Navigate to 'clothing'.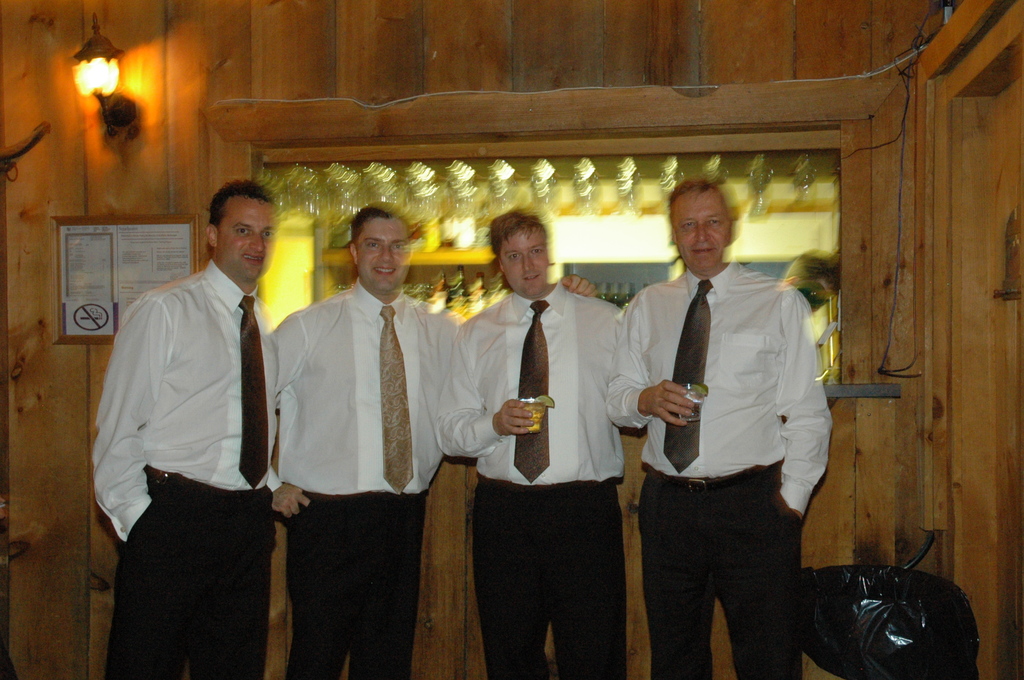
Navigation target: <region>94, 215, 300, 658</region>.
